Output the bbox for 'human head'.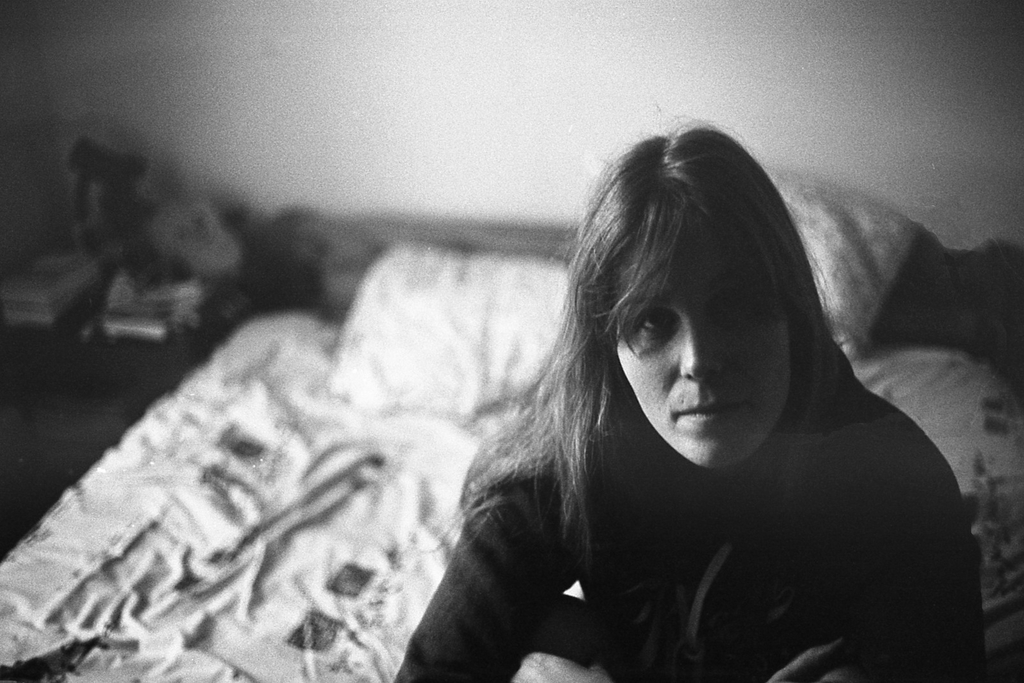
bbox=[552, 106, 838, 472].
